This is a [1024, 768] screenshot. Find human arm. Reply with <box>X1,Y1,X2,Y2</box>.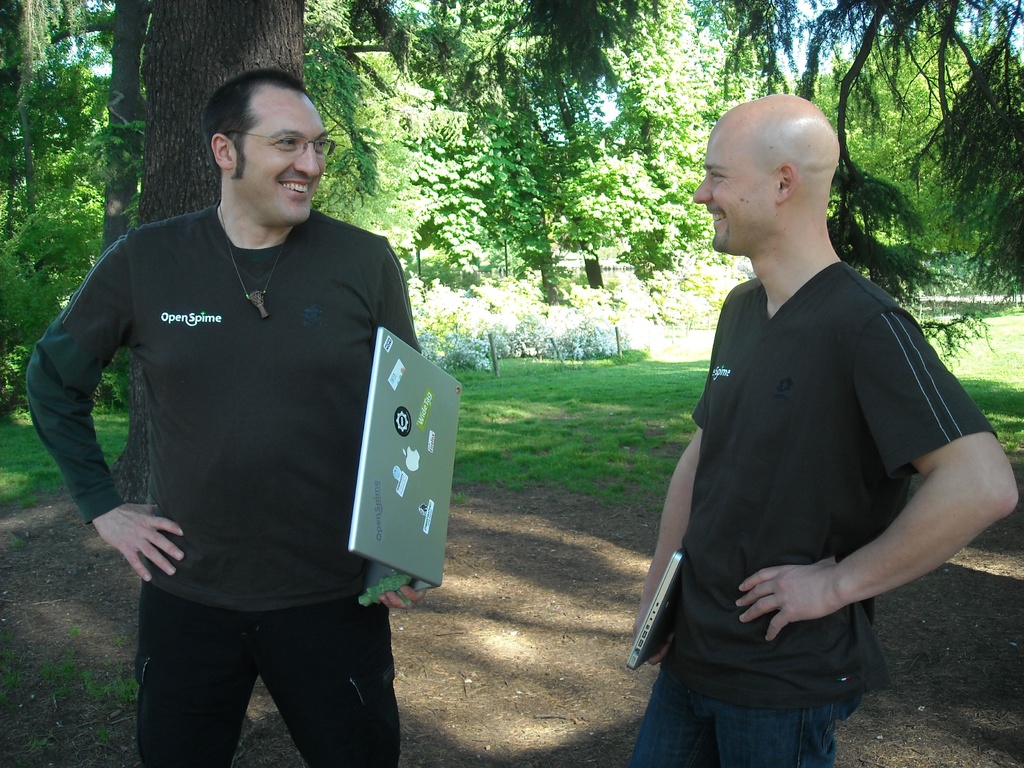
<box>732,308,1021,644</box>.
